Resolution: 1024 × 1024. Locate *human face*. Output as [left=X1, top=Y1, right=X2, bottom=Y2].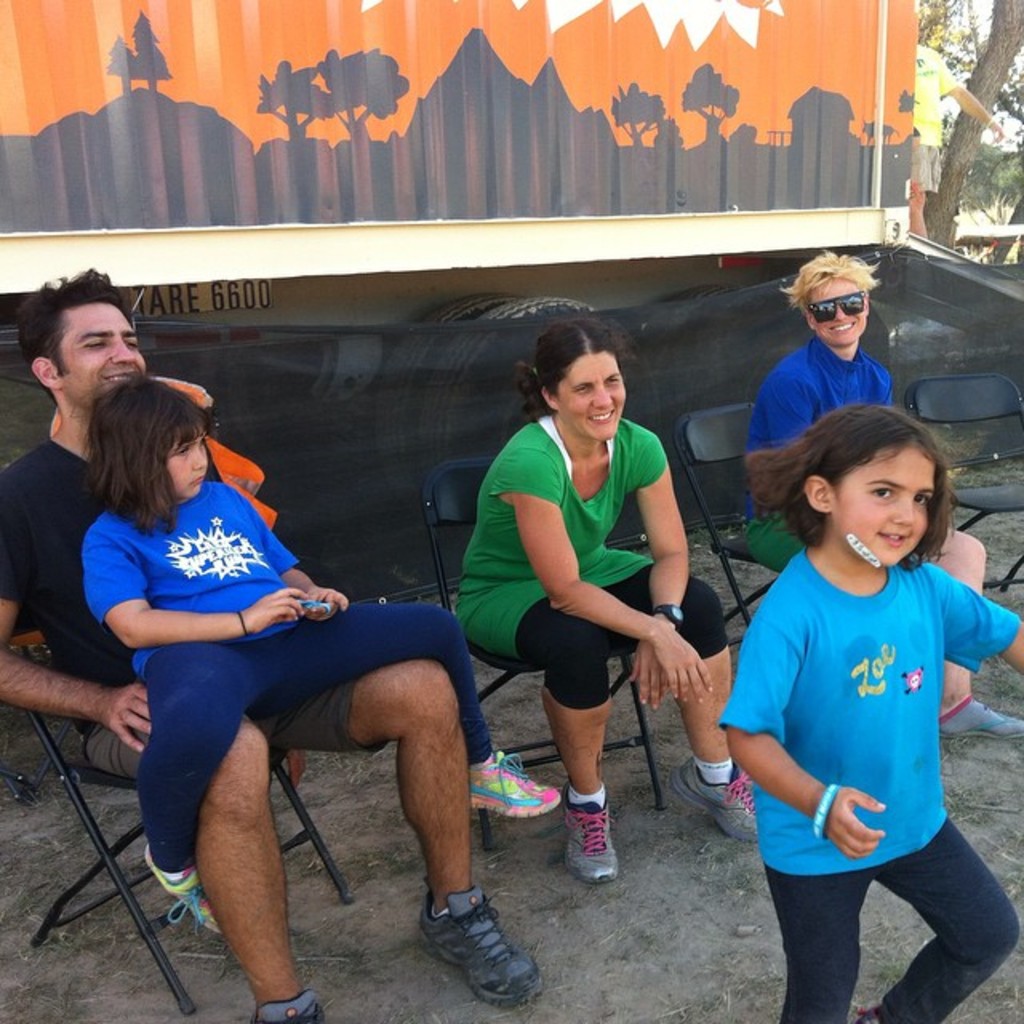
[left=818, top=278, right=861, bottom=349].
